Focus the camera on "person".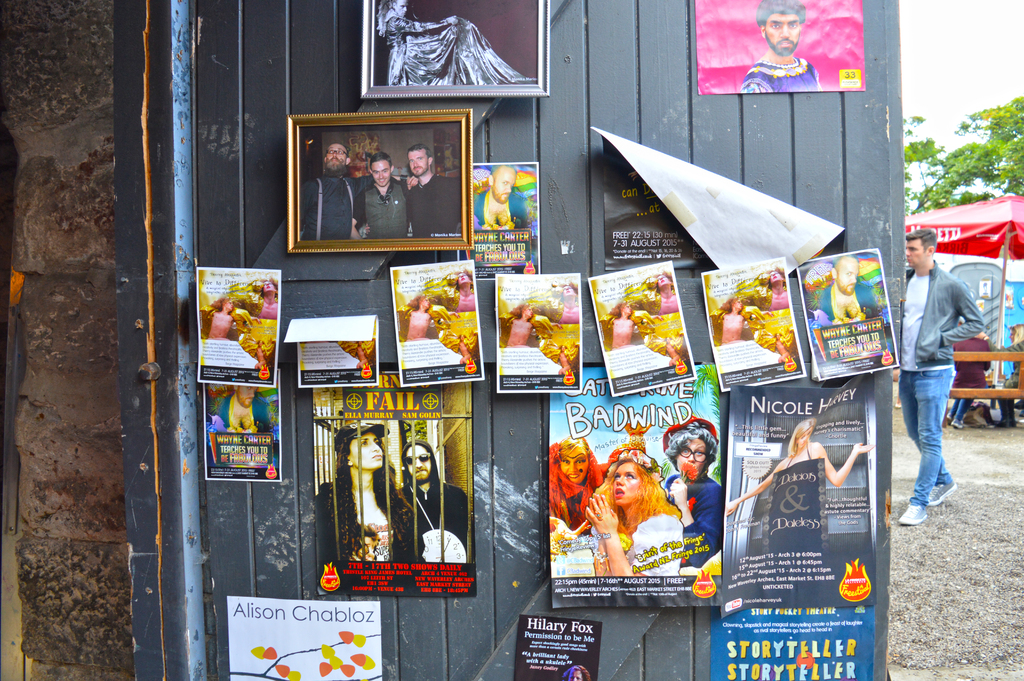
Focus region: bbox=[600, 301, 665, 351].
